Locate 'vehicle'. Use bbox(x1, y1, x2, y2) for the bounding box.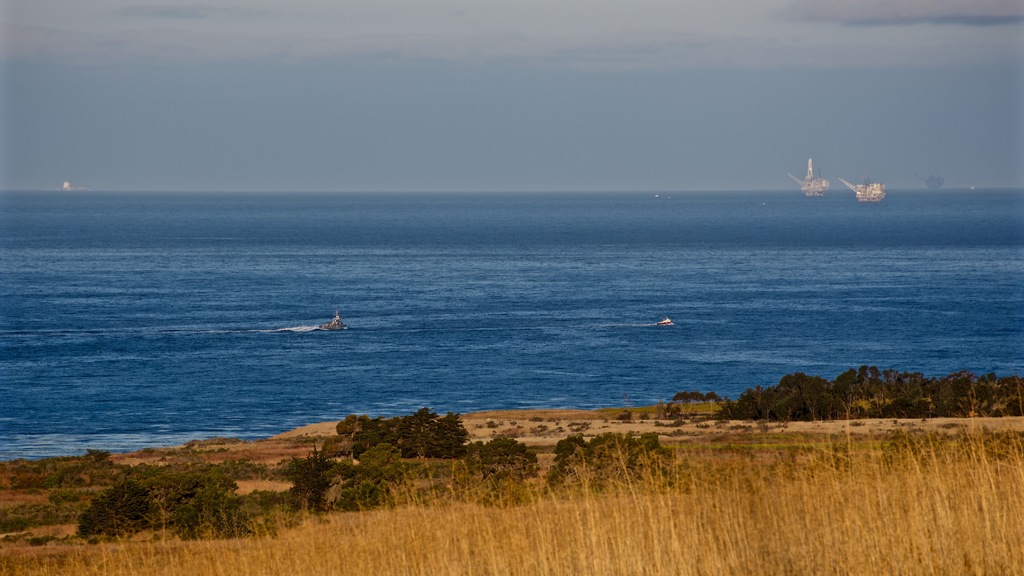
bbox(916, 170, 948, 186).
